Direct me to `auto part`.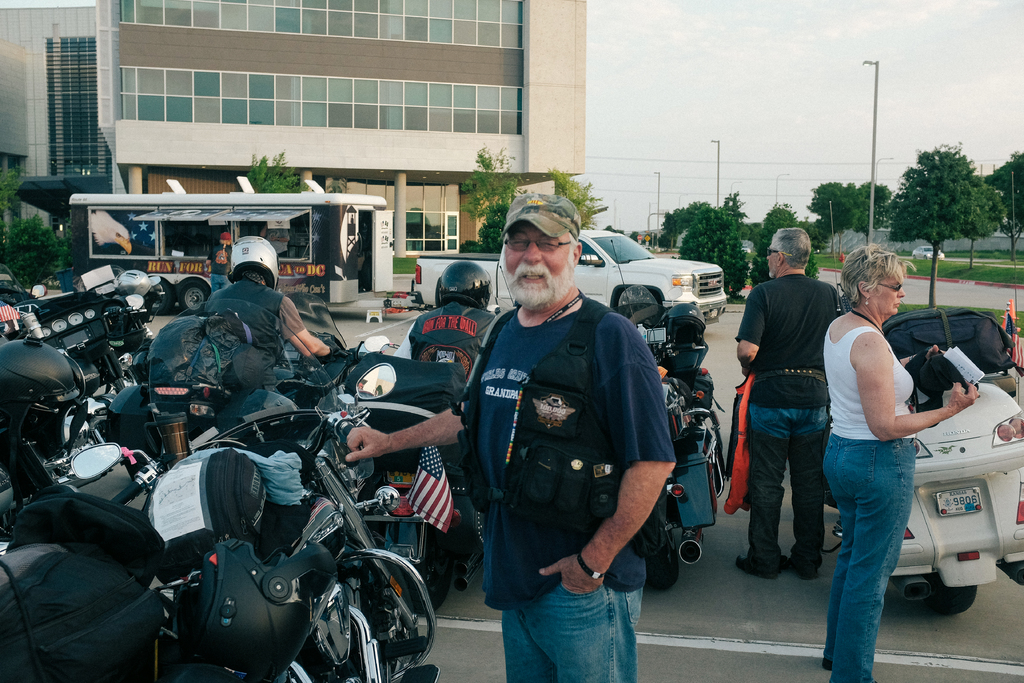
Direction: box=[120, 445, 277, 582].
